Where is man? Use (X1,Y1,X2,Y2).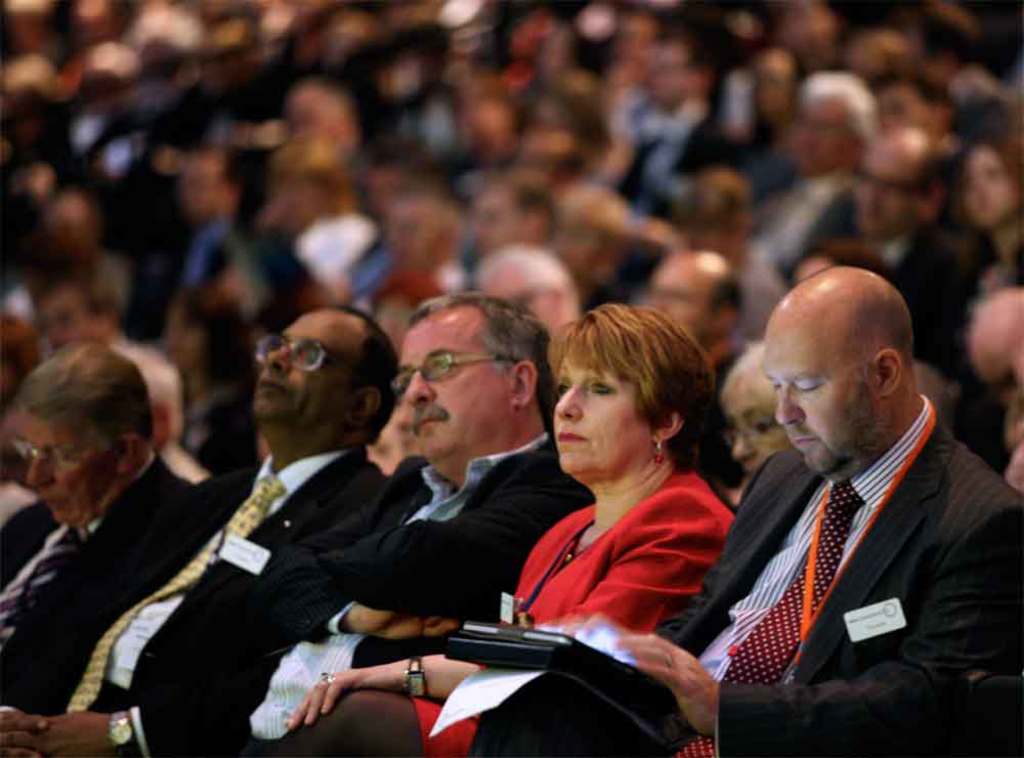
(451,262,1023,757).
